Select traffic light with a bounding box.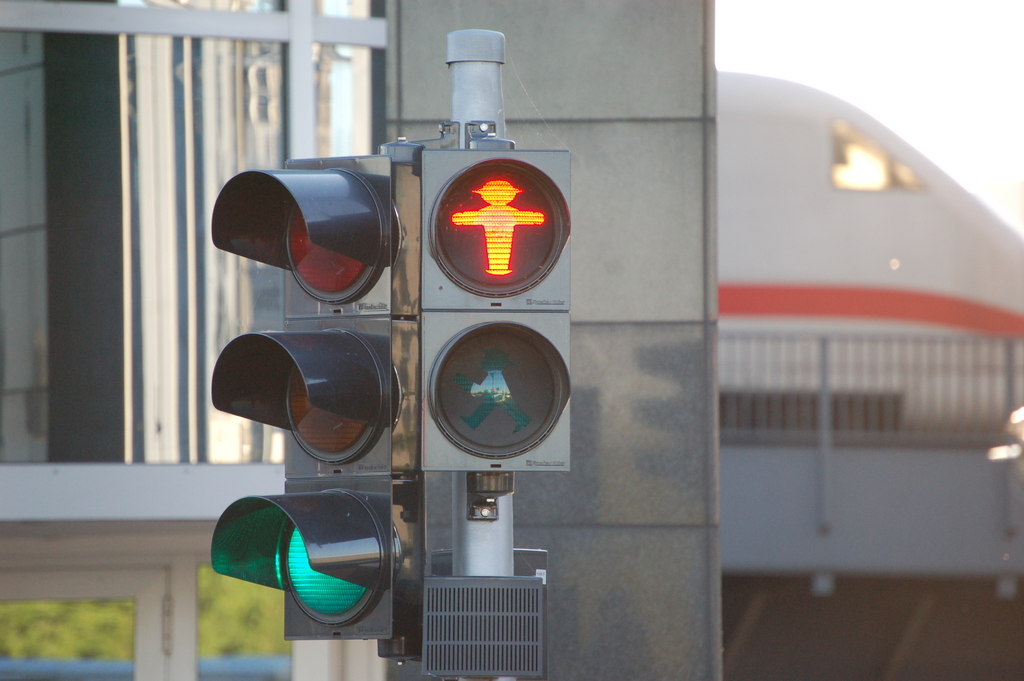
<bbox>417, 122, 572, 473</bbox>.
